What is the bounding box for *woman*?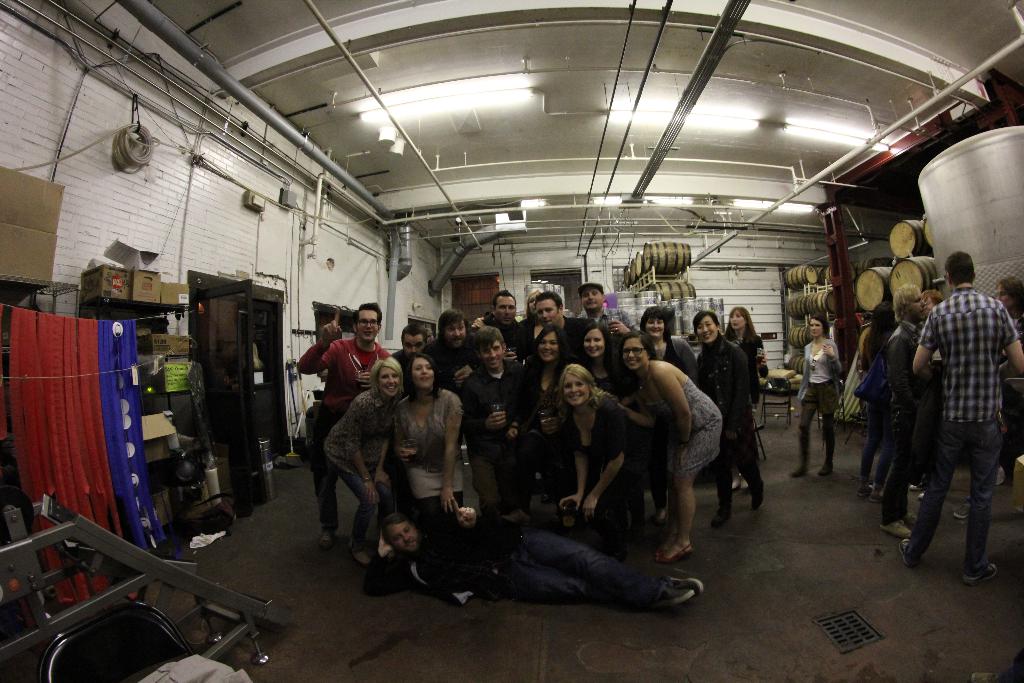
select_region(790, 317, 846, 481).
